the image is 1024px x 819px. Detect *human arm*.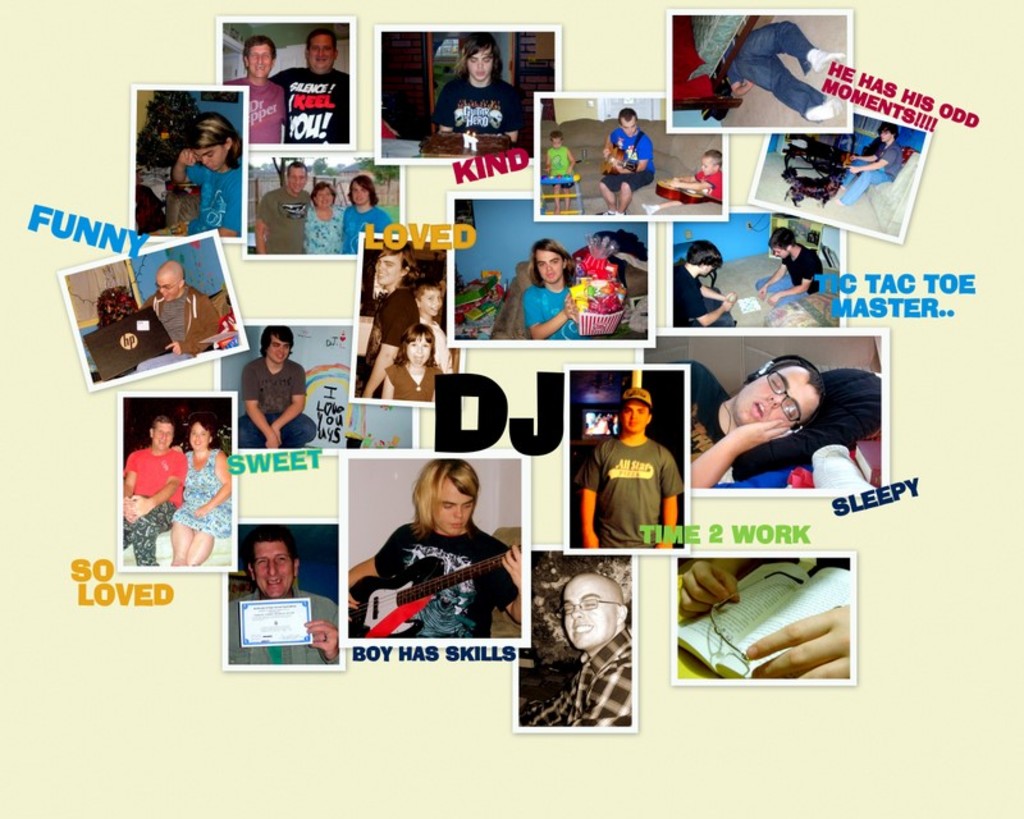
Detection: select_region(301, 619, 338, 663).
